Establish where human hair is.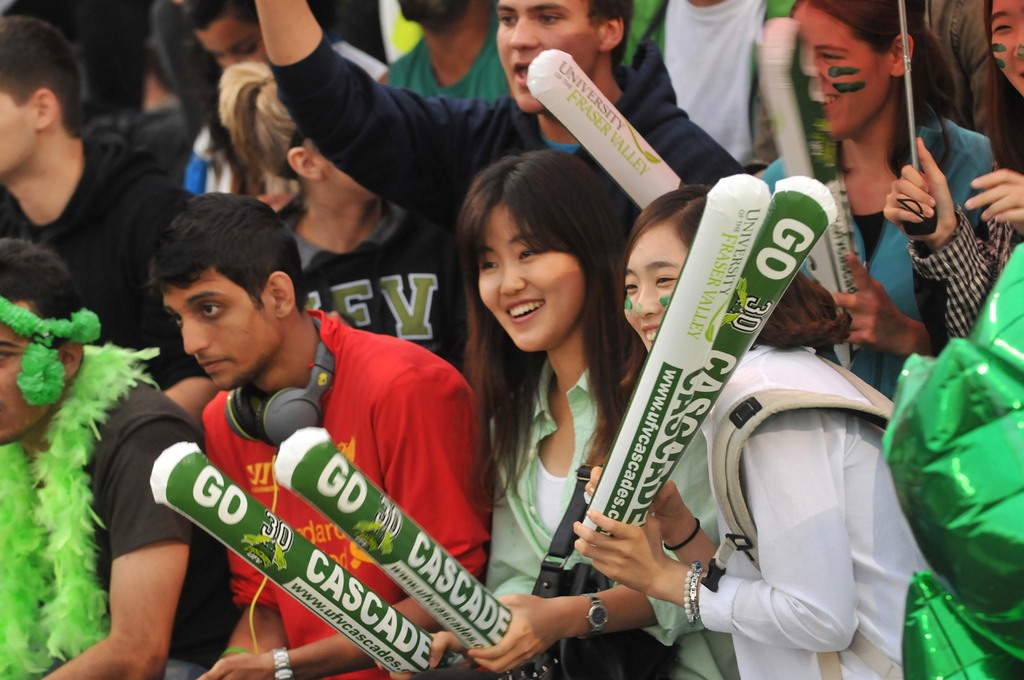
Established at 0,16,88,136.
